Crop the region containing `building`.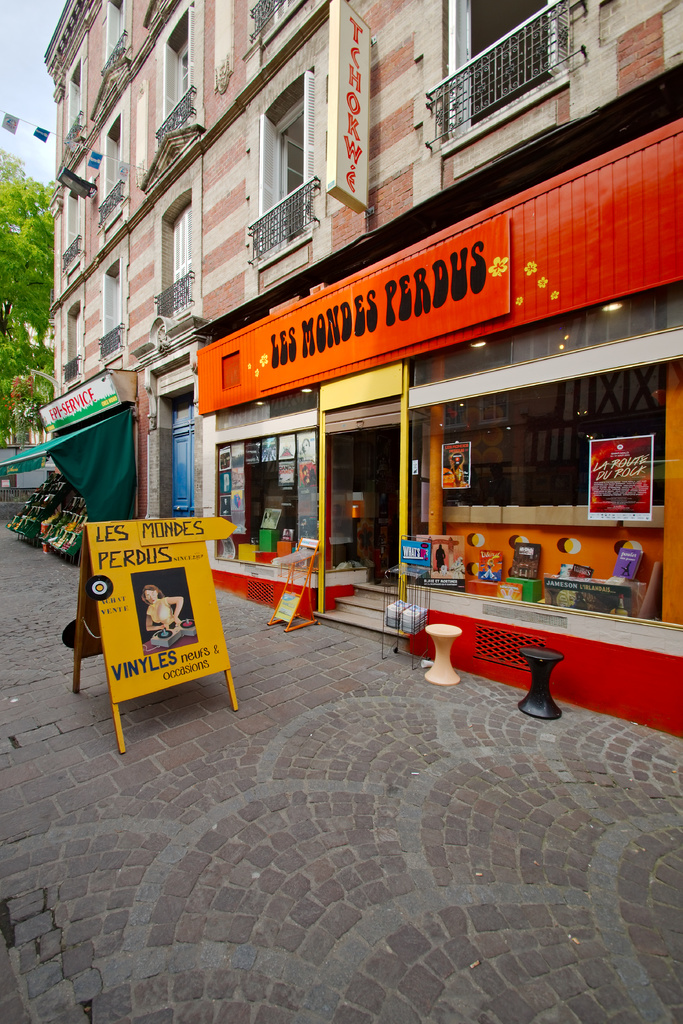
Crop region: (left=56, top=0, right=675, bottom=730).
